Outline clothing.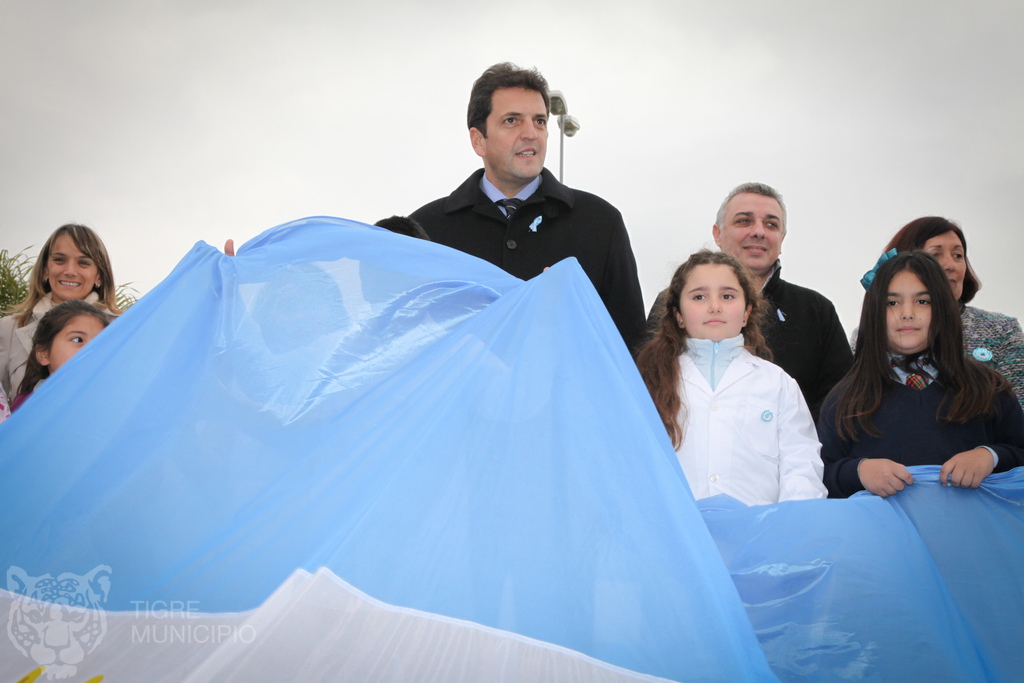
Outline: (left=963, top=304, right=1023, bottom=410).
